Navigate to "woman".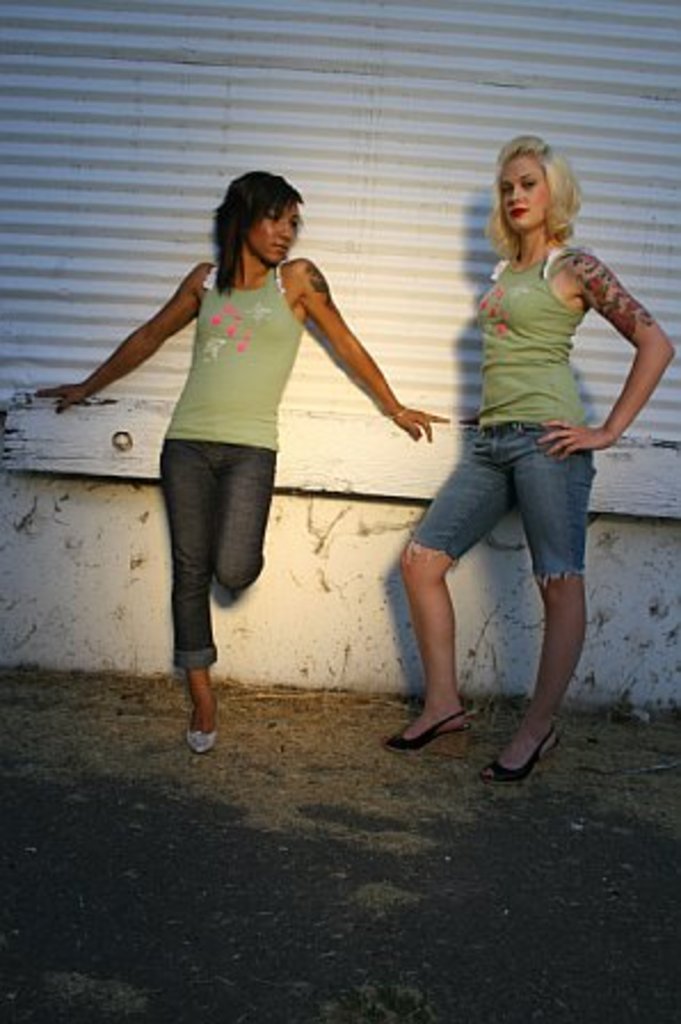
Navigation target: (left=32, top=162, right=450, bottom=759).
